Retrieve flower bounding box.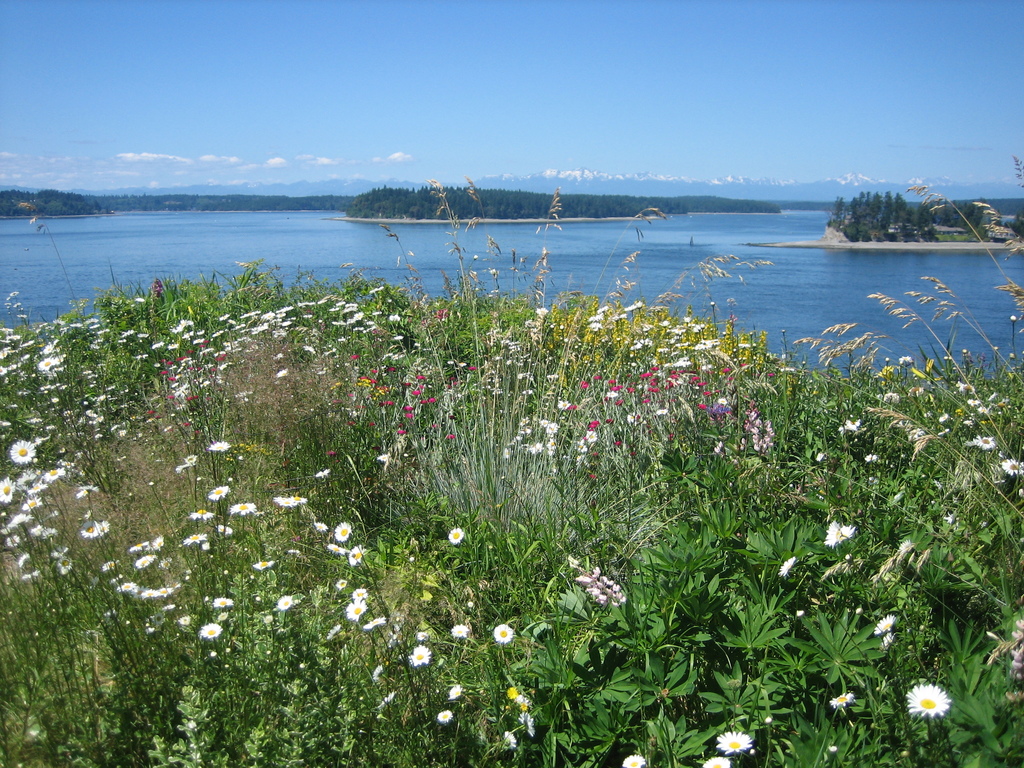
Bounding box: <box>230,502,257,516</box>.
